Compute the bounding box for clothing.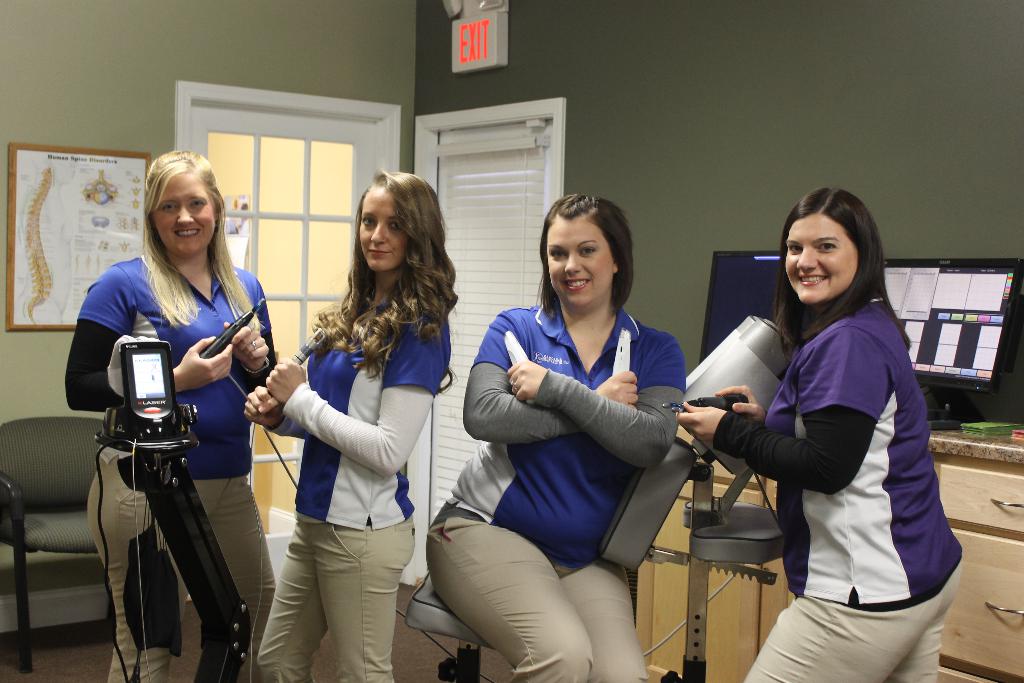
422,289,687,682.
